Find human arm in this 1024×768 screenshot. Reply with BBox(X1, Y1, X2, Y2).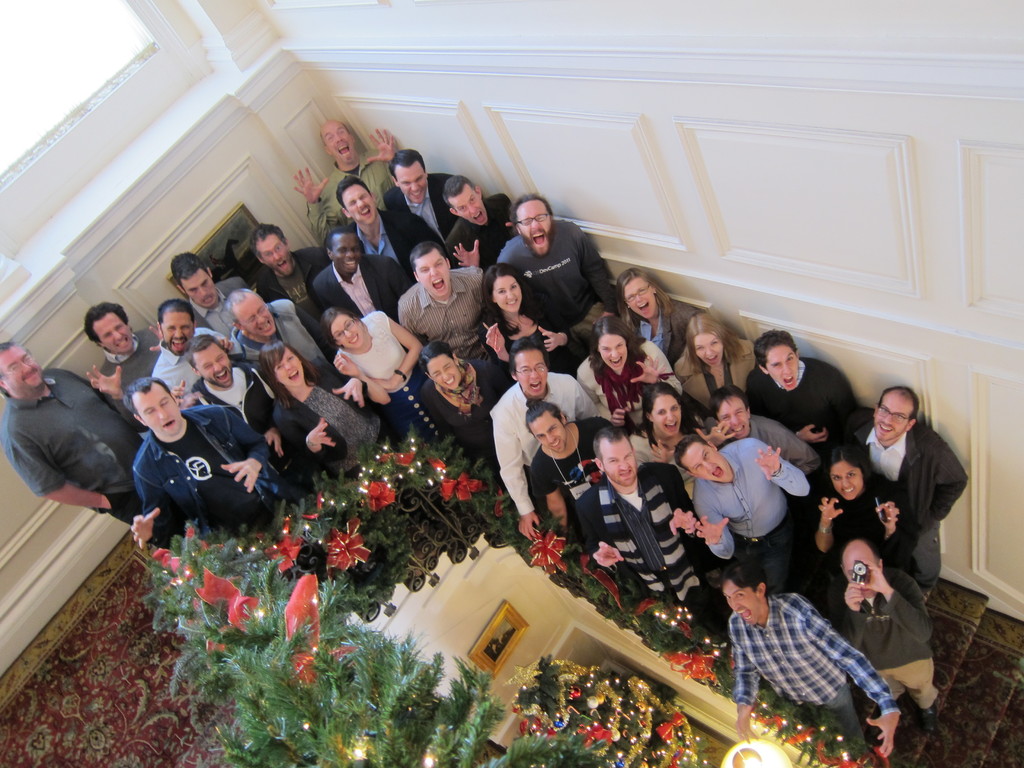
BBox(697, 487, 733, 561).
